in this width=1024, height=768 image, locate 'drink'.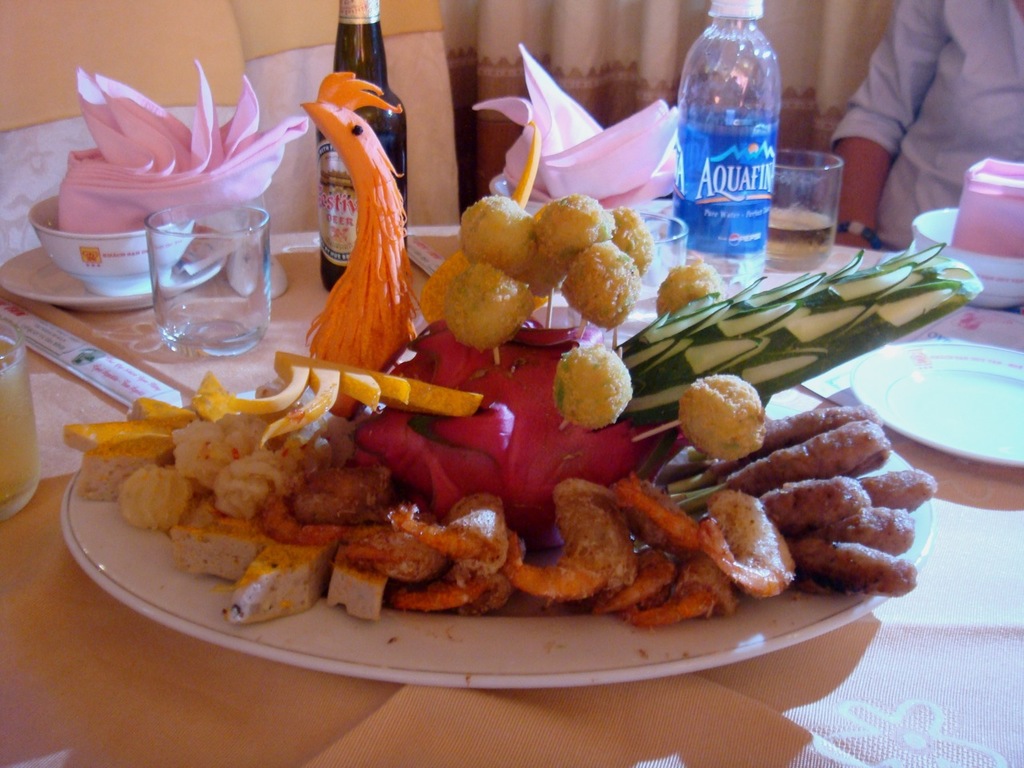
Bounding box: bbox=(0, 331, 45, 527).
